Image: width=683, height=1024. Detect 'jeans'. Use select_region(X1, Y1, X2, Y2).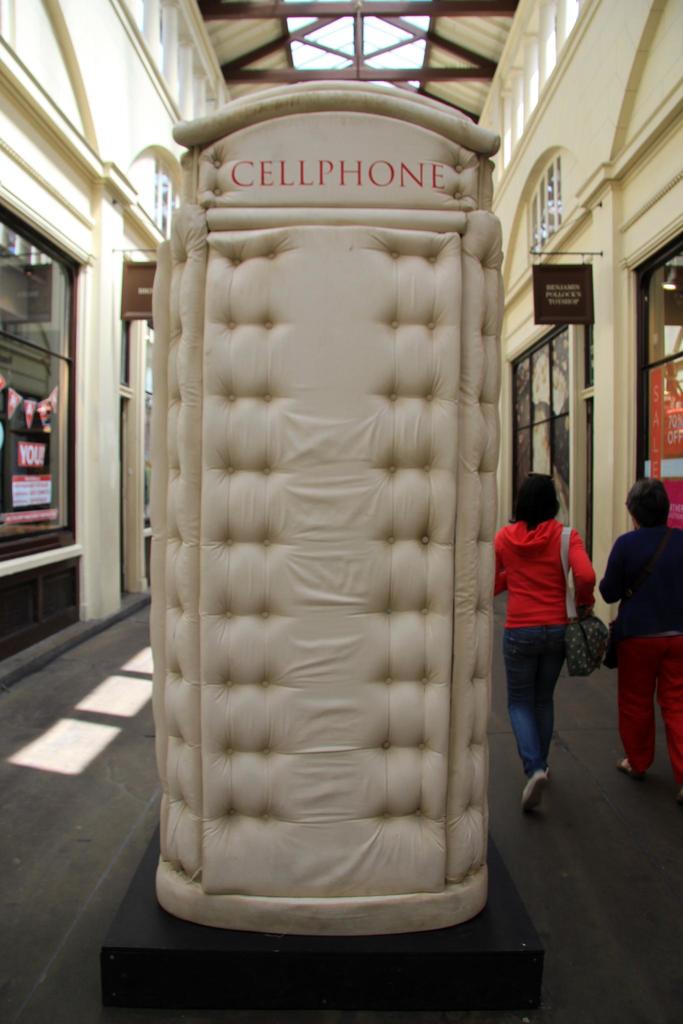
select_region(504, 619, 572, 771).
